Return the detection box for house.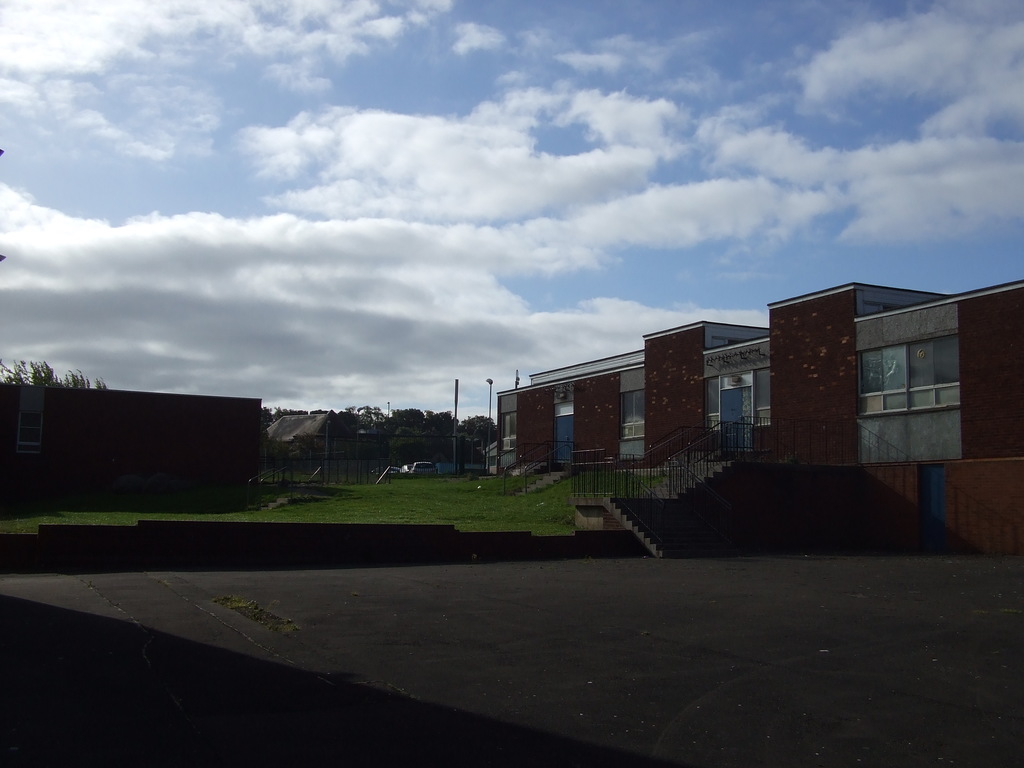
Rect(371, 409, 415, 467).
